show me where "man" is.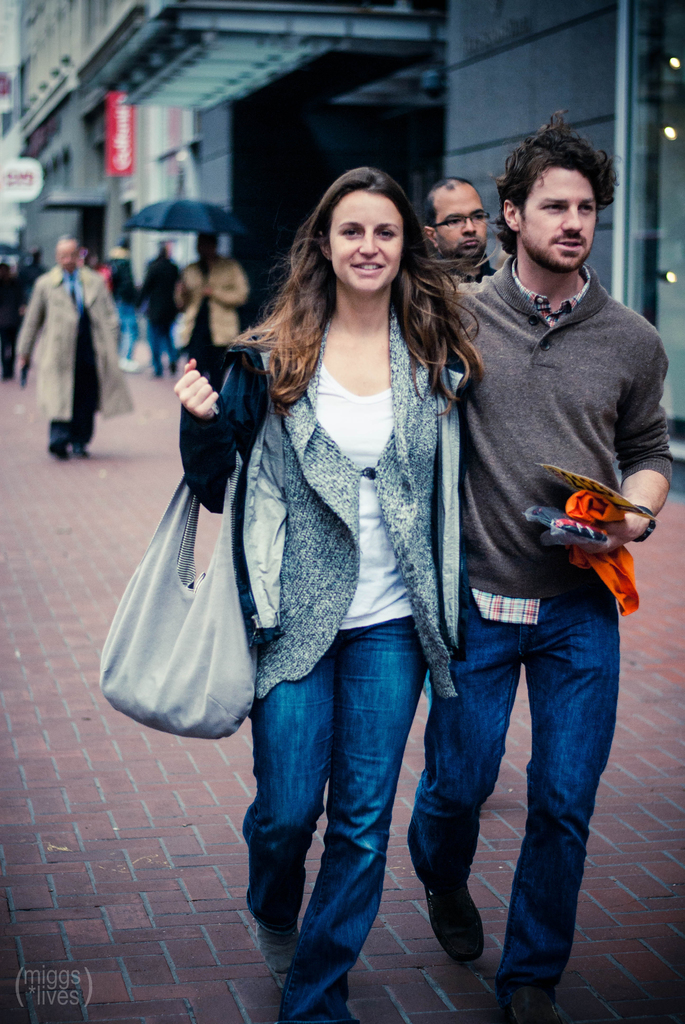
"man" is at left=420, top=175, right=499, bottom=280.
